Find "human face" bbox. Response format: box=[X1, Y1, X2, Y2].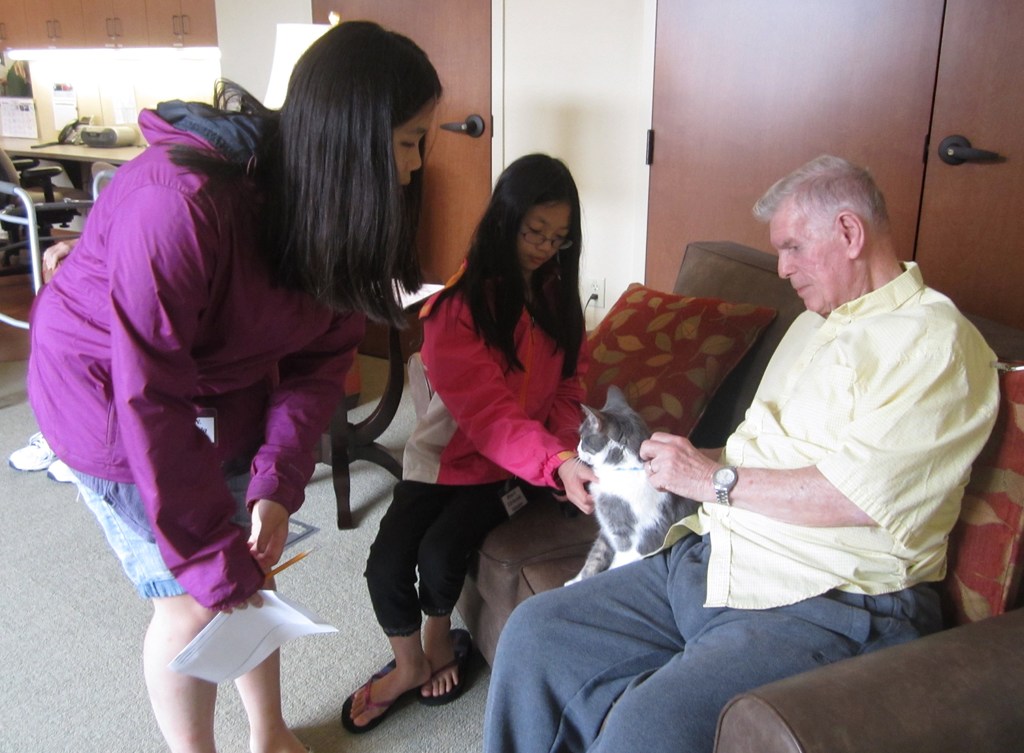
box=[767, 219, 843, 313].
